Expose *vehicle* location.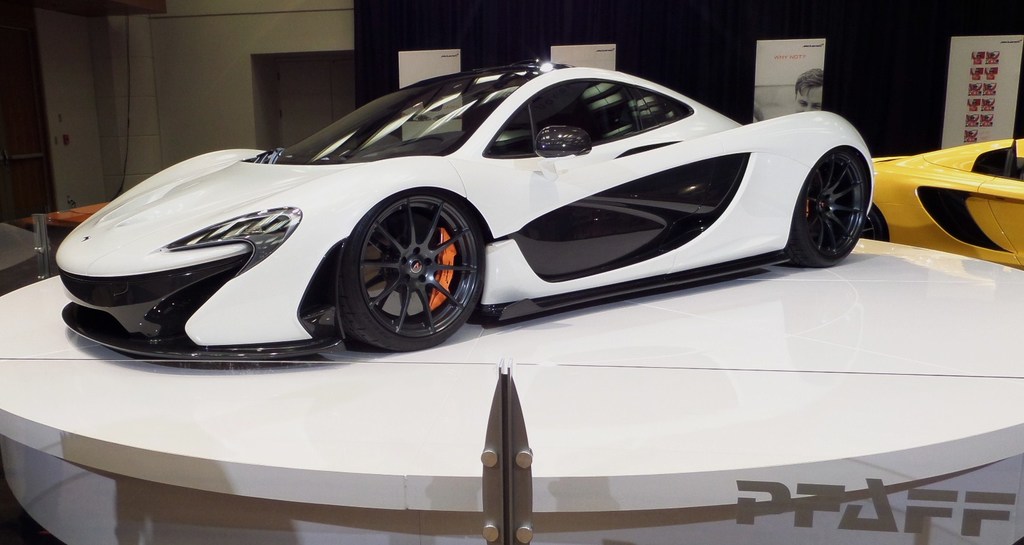
Exposed at select_region(861, 136, 1023, 277).
